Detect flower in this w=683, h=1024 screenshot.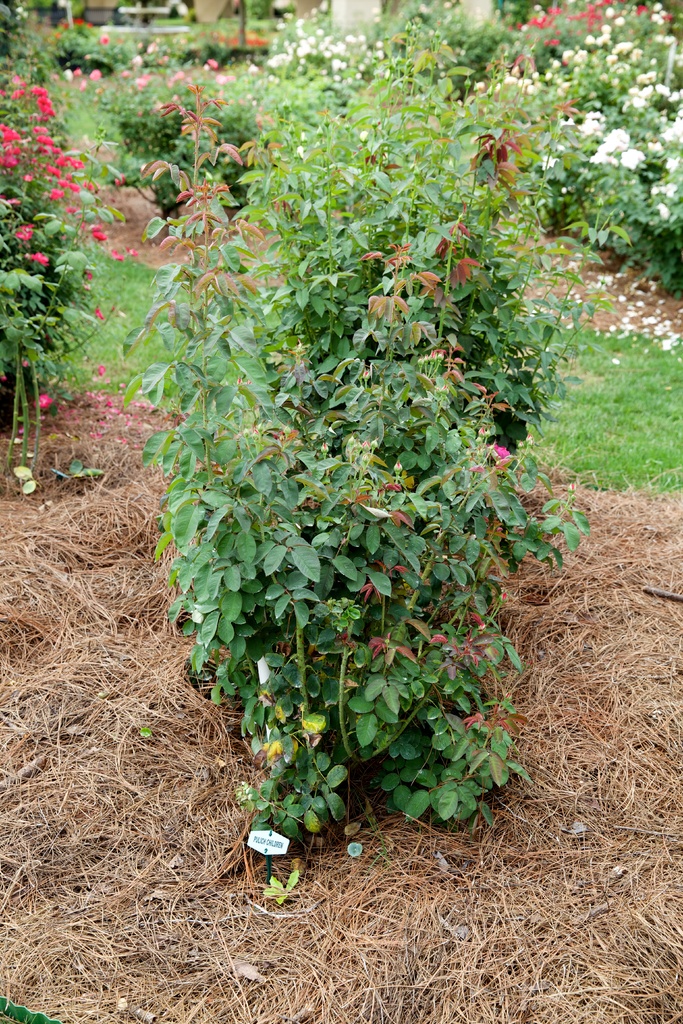
Detection: bbox(33, 392, 54, 410).
